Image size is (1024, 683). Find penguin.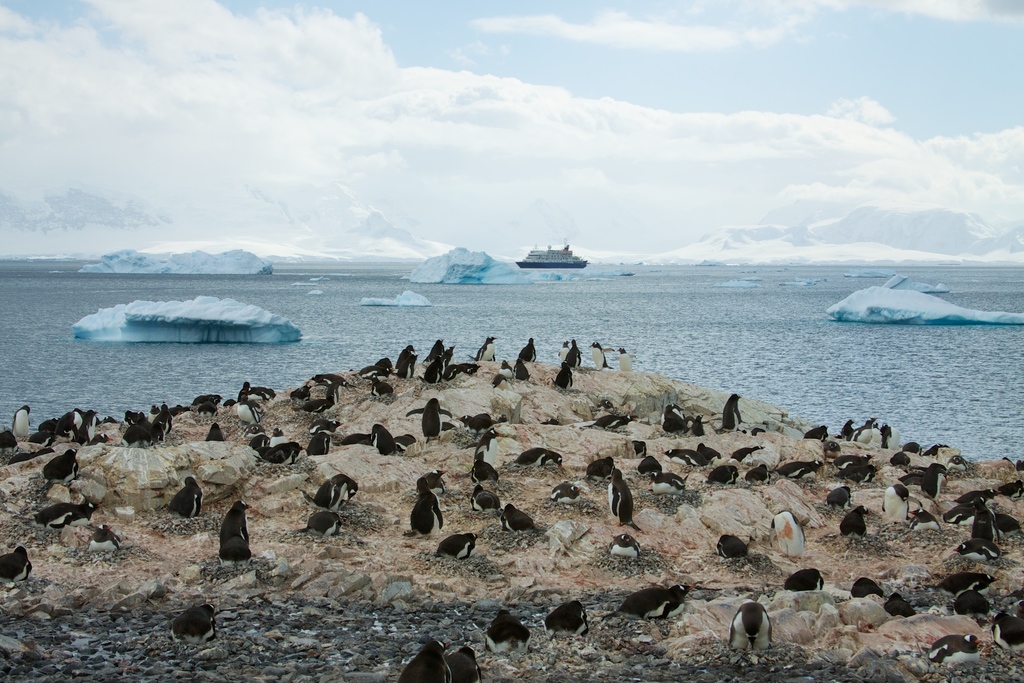
<region>42, 447, 81, 486</region>.
